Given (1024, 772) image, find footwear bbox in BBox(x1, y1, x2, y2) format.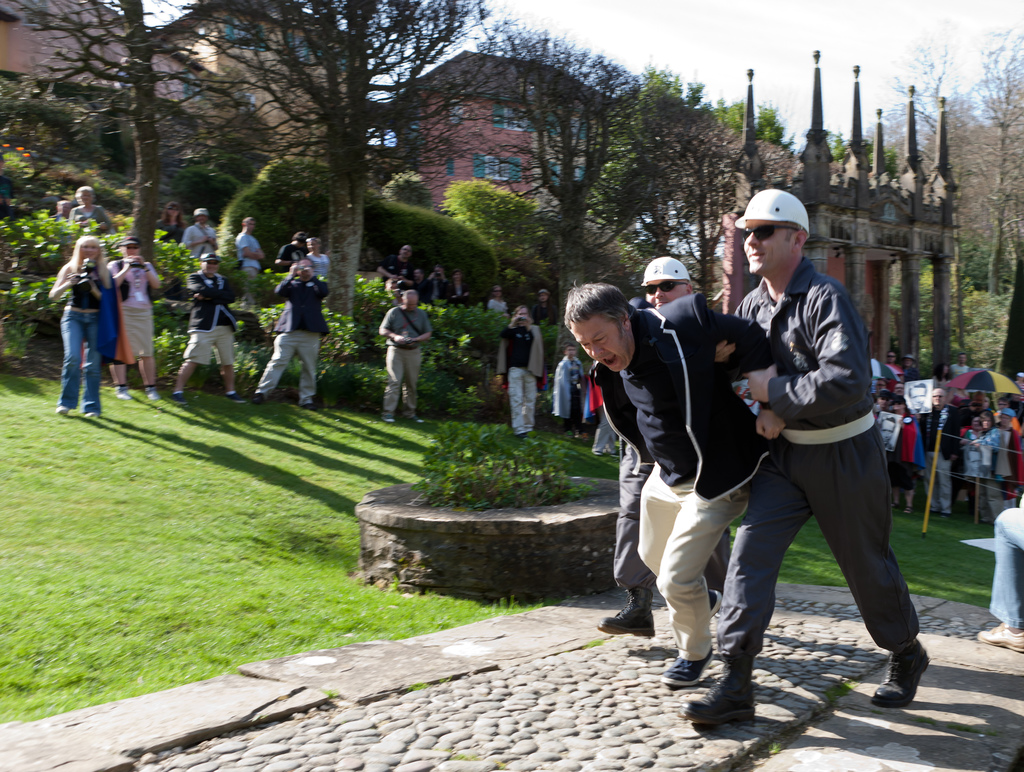
BBox(706, 587, 726, 618).
